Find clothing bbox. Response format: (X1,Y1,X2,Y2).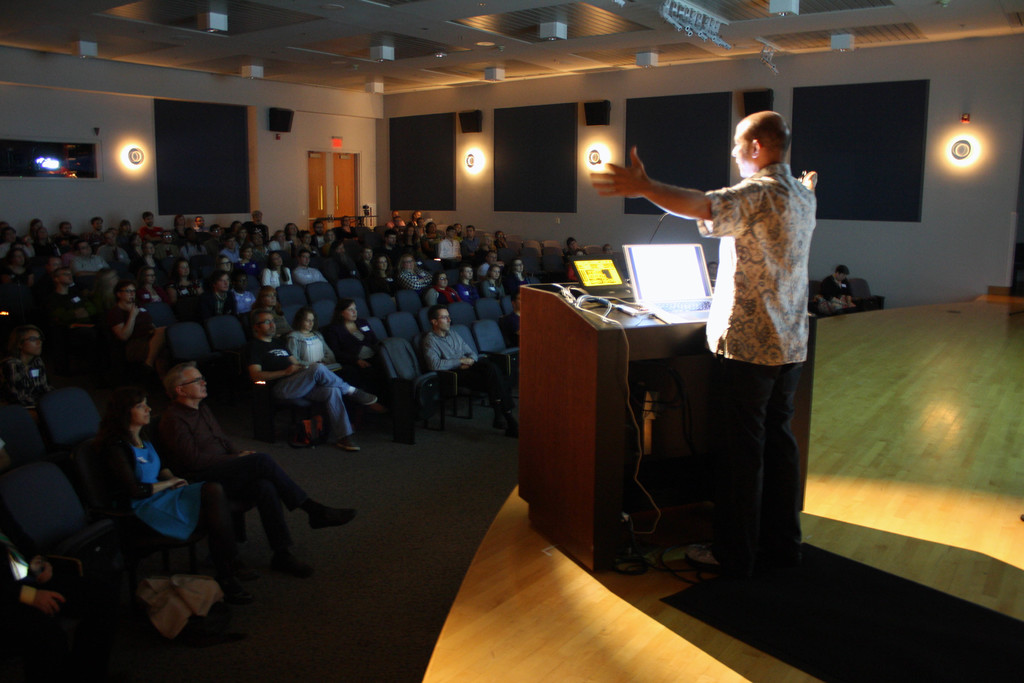
(0,355,49,407).
